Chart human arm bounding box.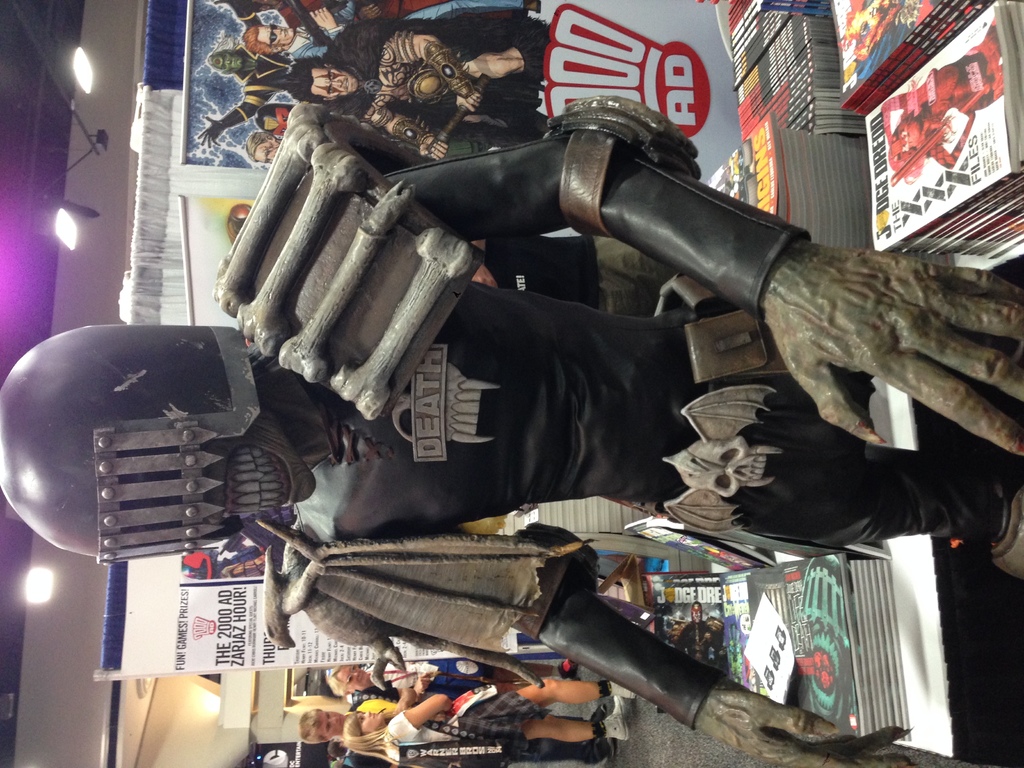
Charted: bbox=(293, 3, 344, 54).
